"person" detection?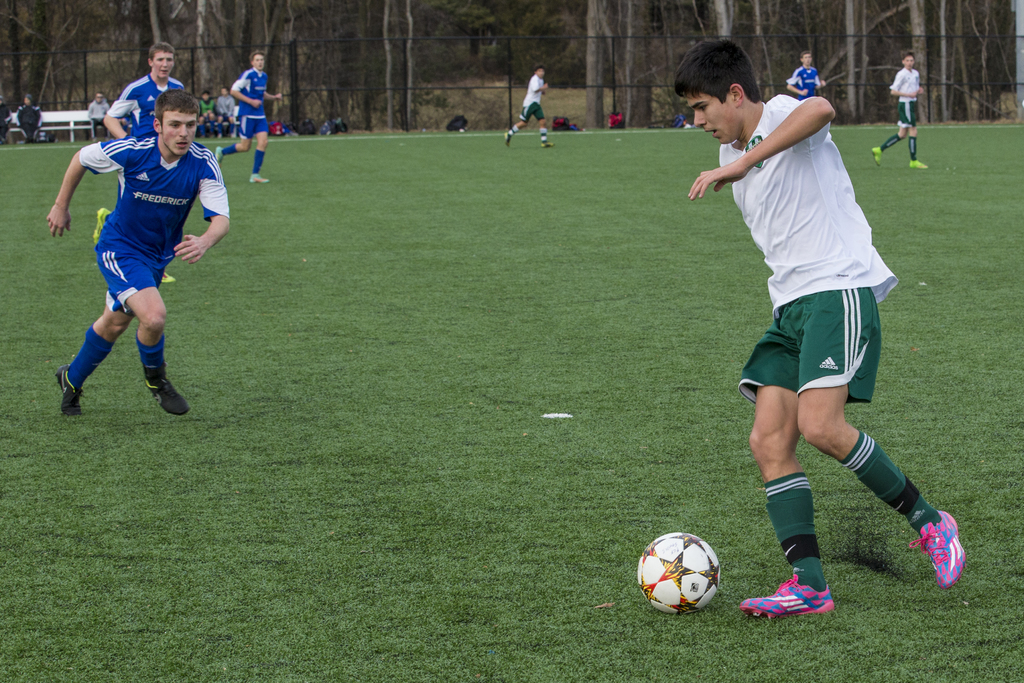
[870,51,931,172]
